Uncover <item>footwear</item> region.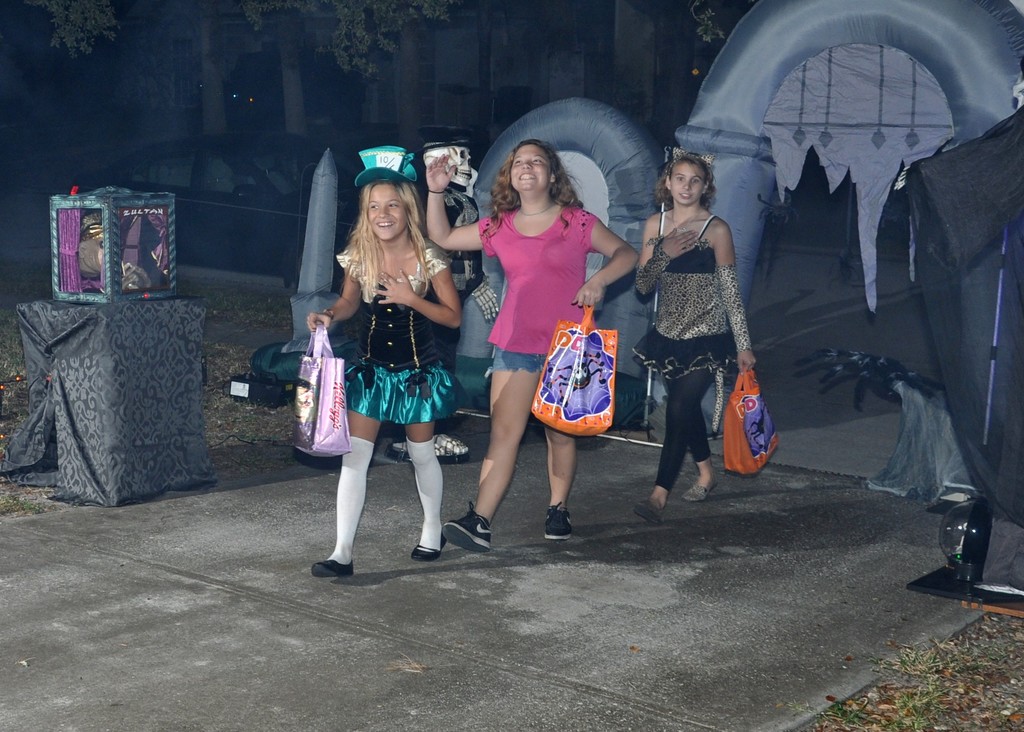
Uncovered: bbox(406, 528, 449, 559).
